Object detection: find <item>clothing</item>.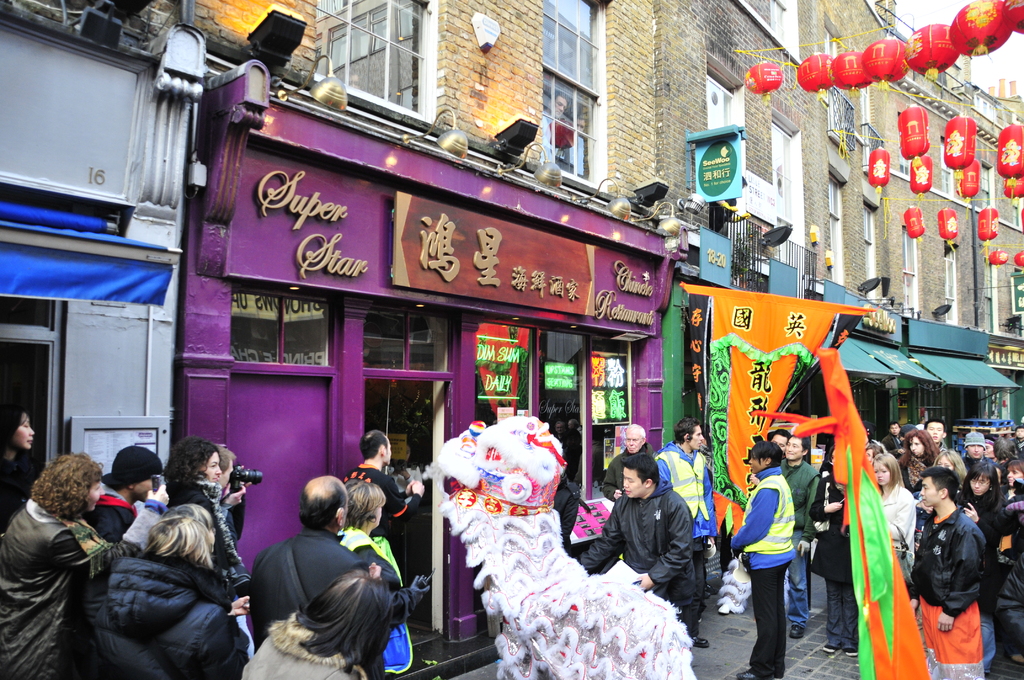
box(63, 544, 246, 679).
